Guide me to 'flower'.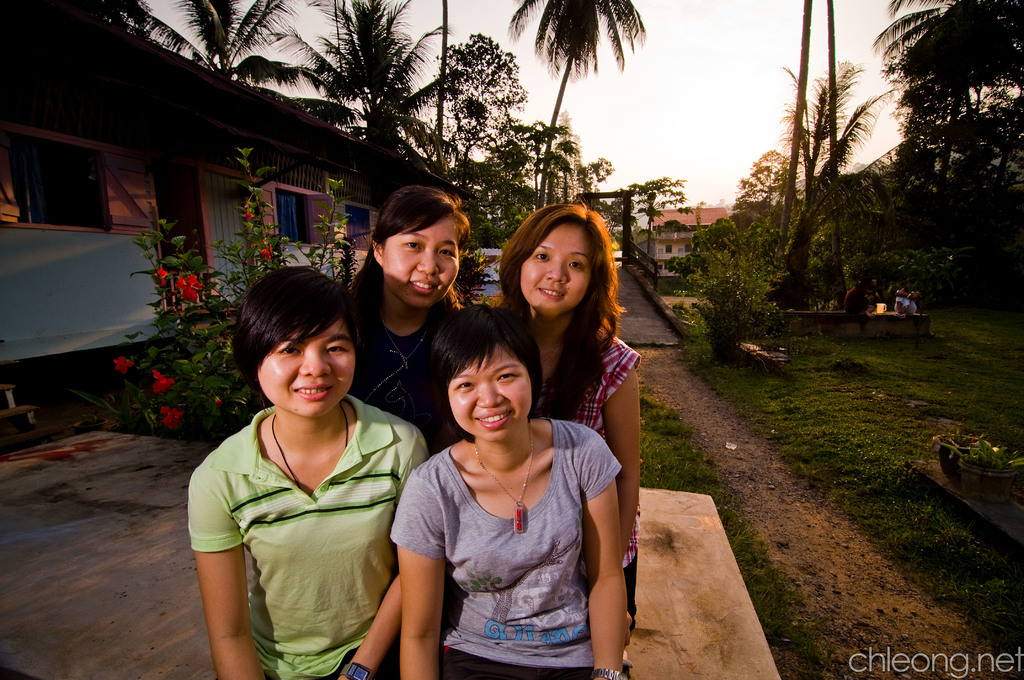
Guidance: <bbox>174, 271, 203, 305</bbox>.
